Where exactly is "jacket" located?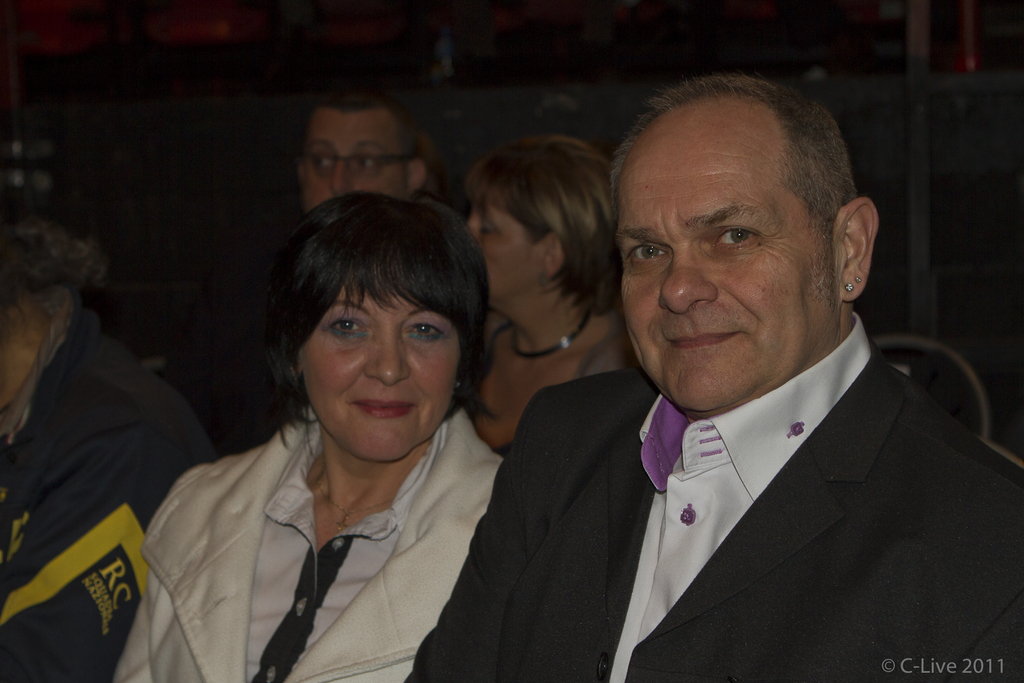
Its bounding box is bbox(111, 397, 504, 682).
